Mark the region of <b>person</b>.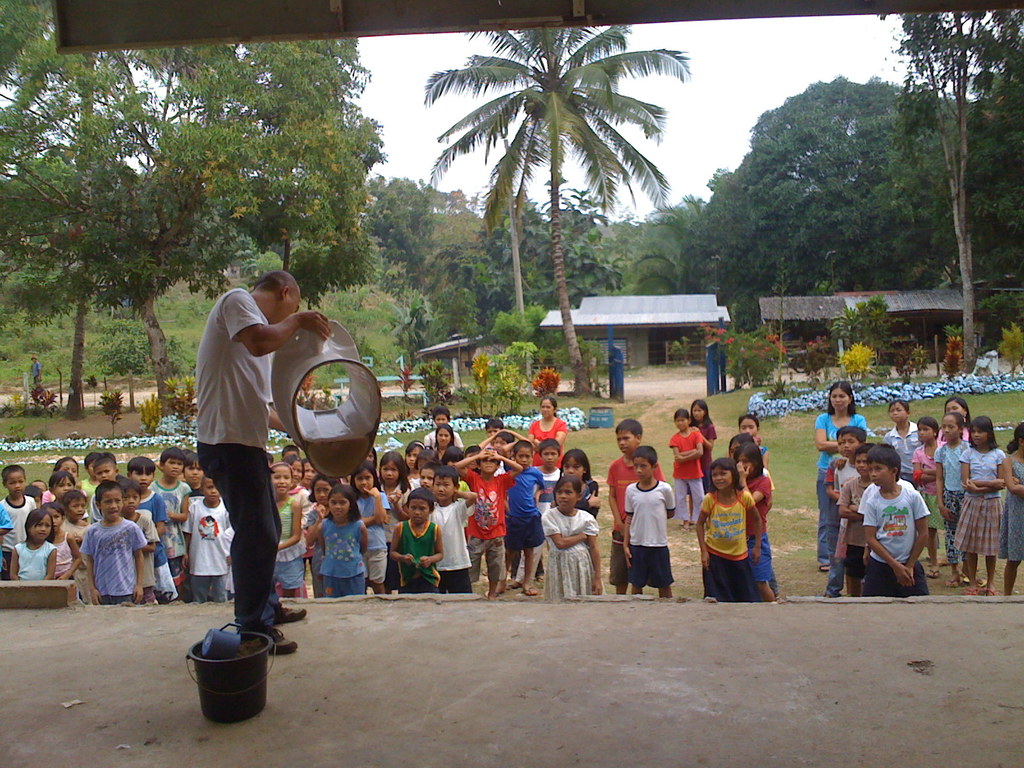
Region: l=538, t=476, r=607, b=596.
